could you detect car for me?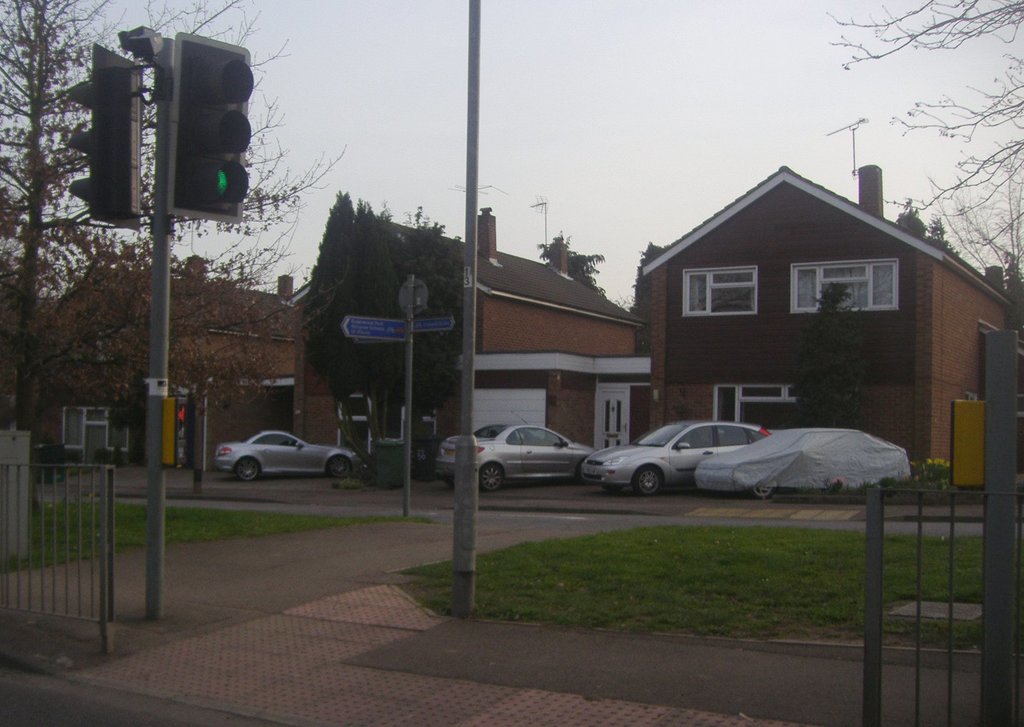
Detection result: region(435, 426, 589, 492).
